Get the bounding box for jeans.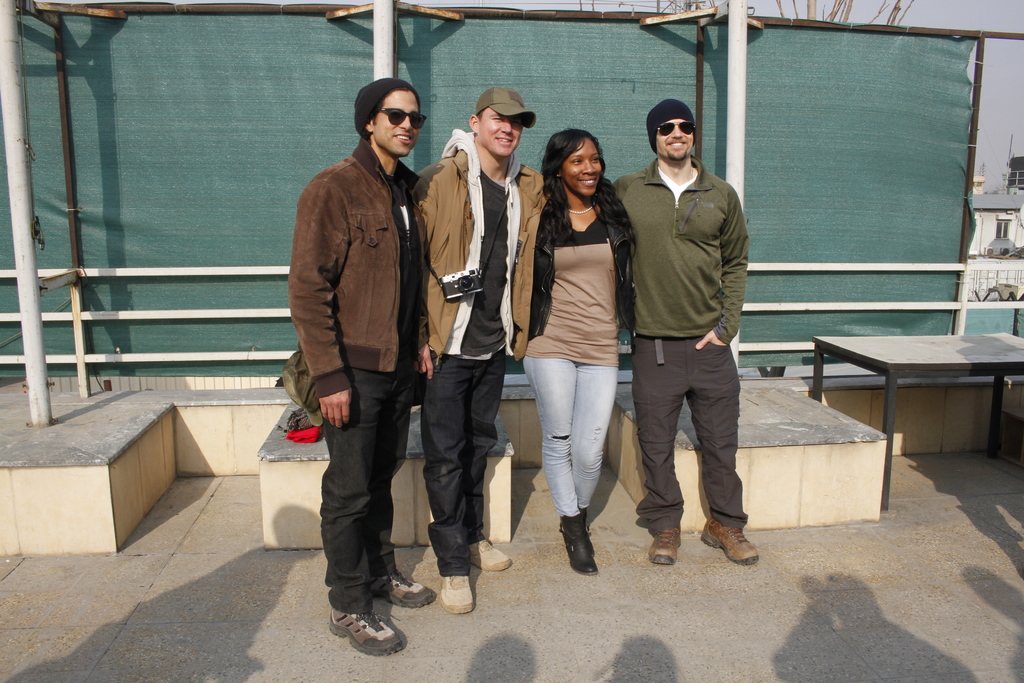
<bbox>422, 345, 519, 587</bbox>.
